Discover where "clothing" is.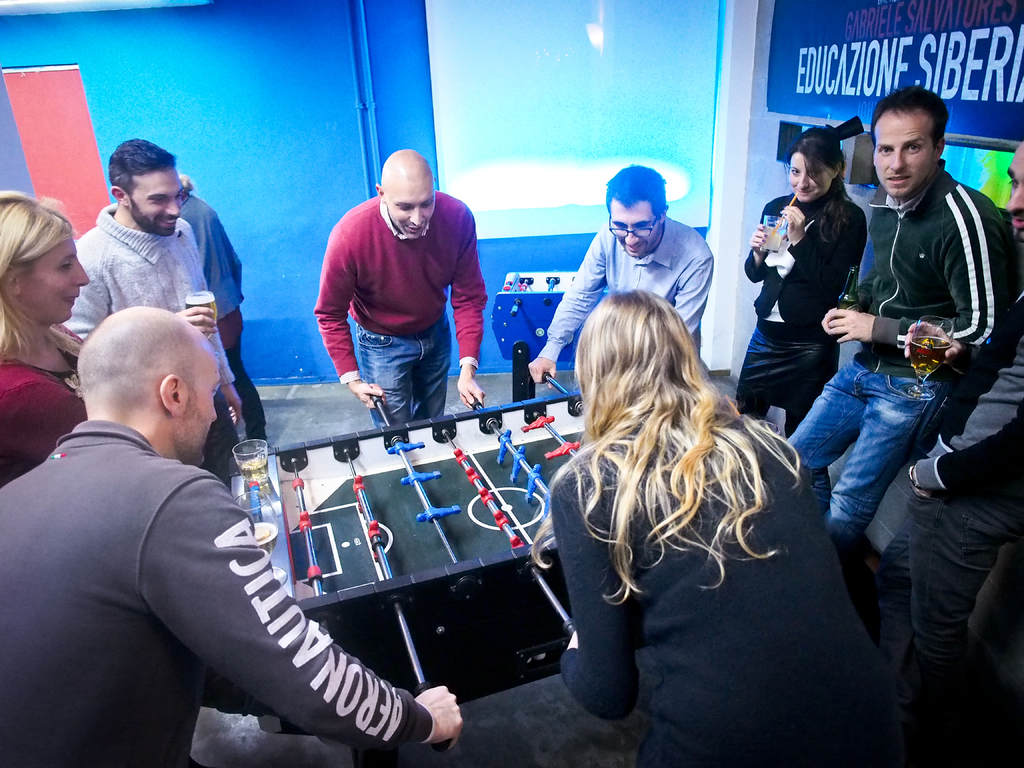
Discovered at box(535, 214, 714, 356).
